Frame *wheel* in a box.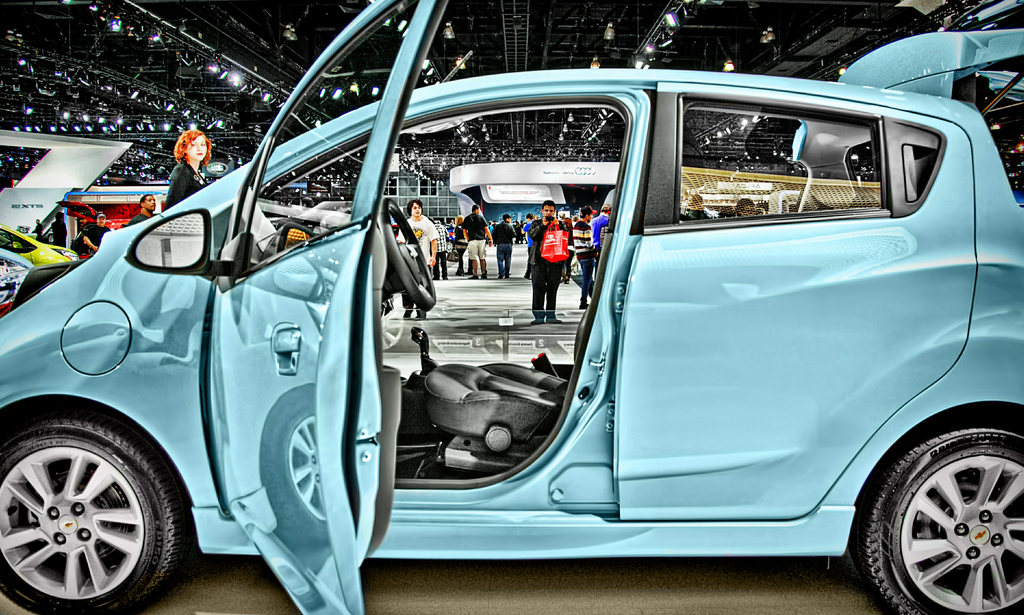
detection(858, 429, 1015, 607).
